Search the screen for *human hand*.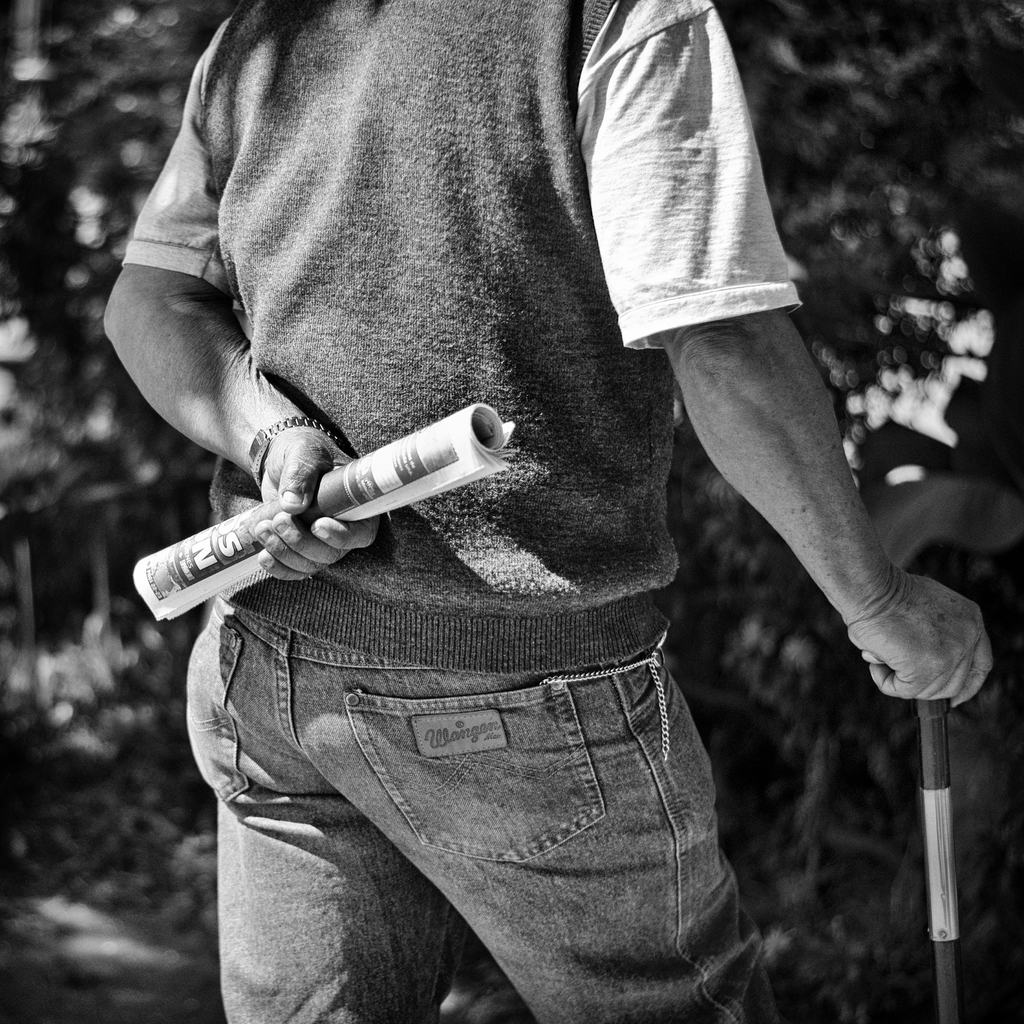
Found at <region>819, 495, 1002, 746</region>.
